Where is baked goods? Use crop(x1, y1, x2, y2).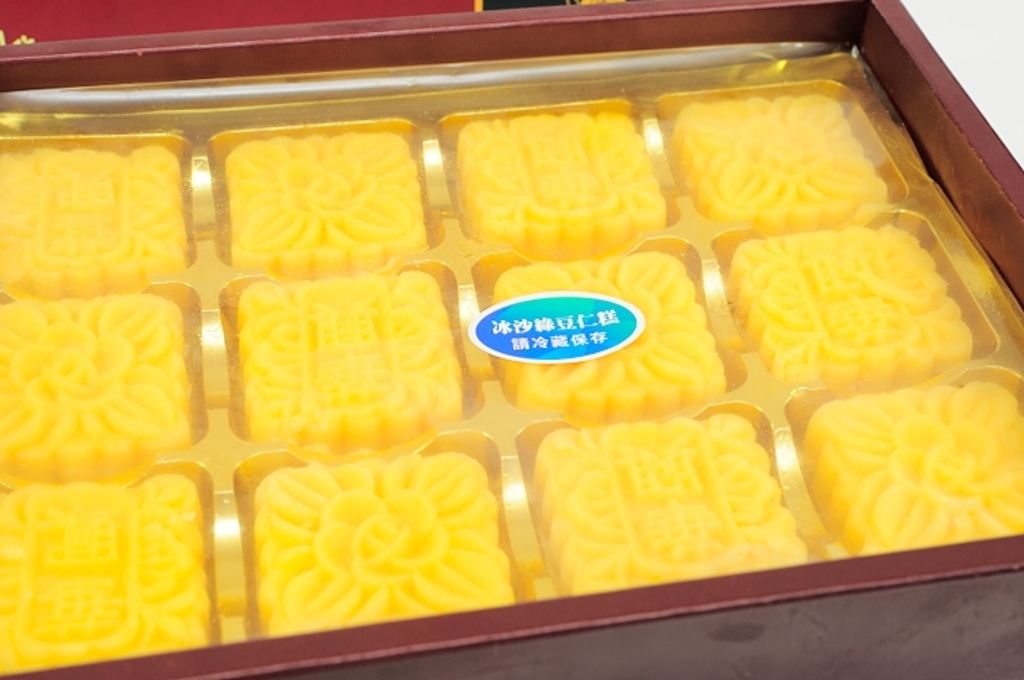
crop(0, 139, 183, 290).
